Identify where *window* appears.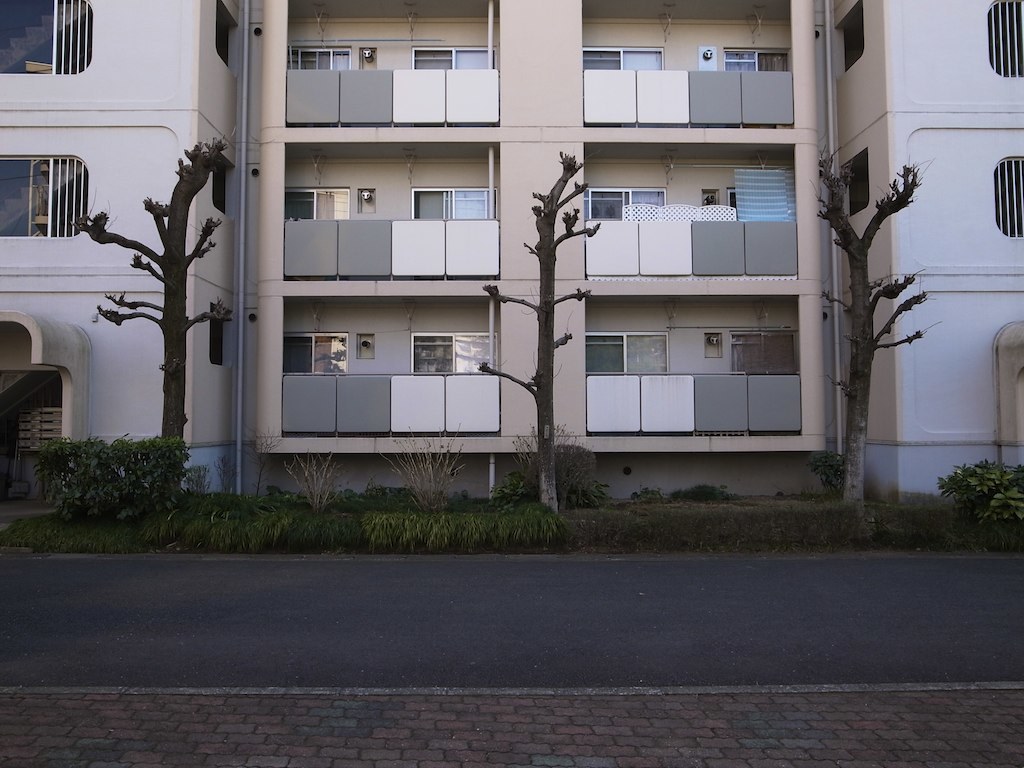
Appears at left=207, top=310, right=223, bottom=369.
